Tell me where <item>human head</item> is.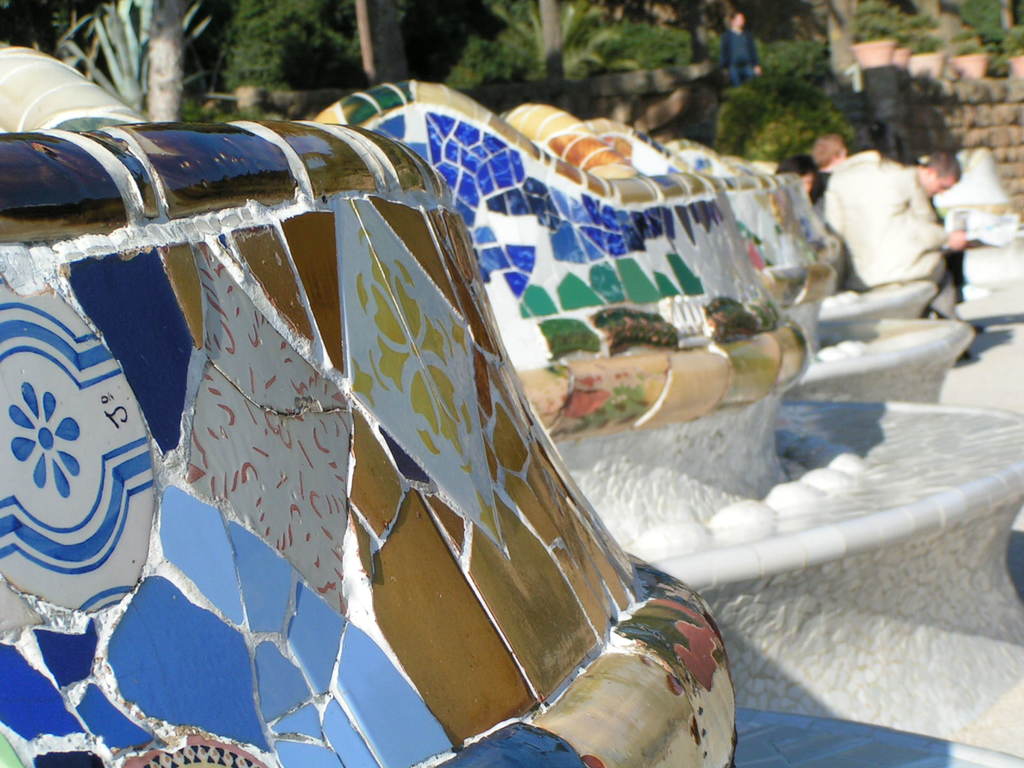
<item>human head</item> is at x1=781, y1=152, x2=818, y2=193.
